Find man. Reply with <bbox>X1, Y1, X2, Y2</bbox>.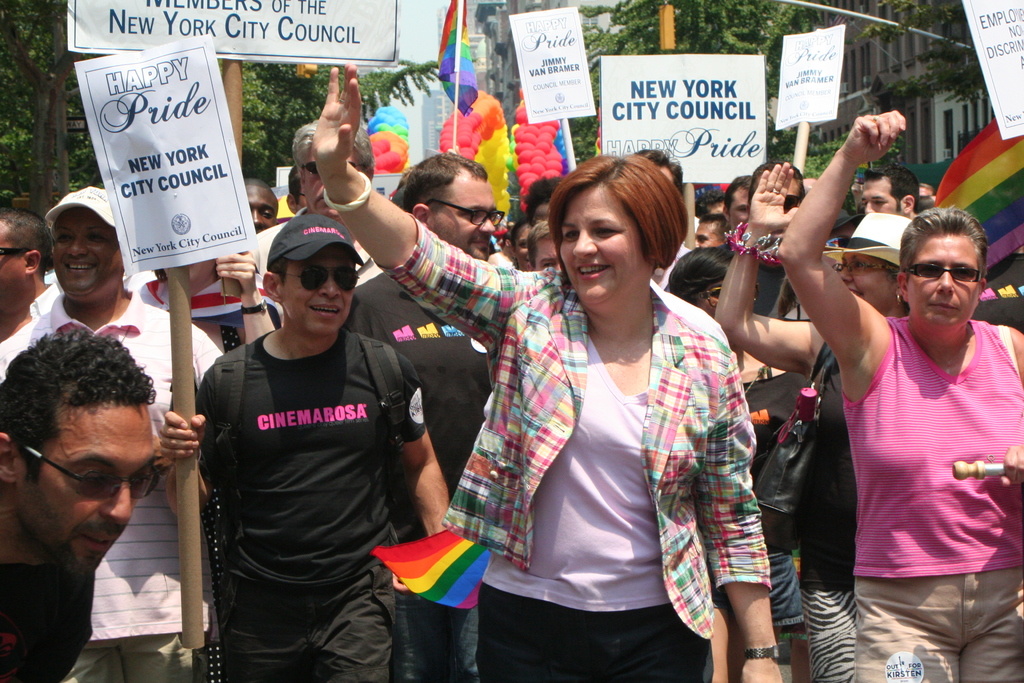
<bbox>320, 151, 552, 682</bbox>.
